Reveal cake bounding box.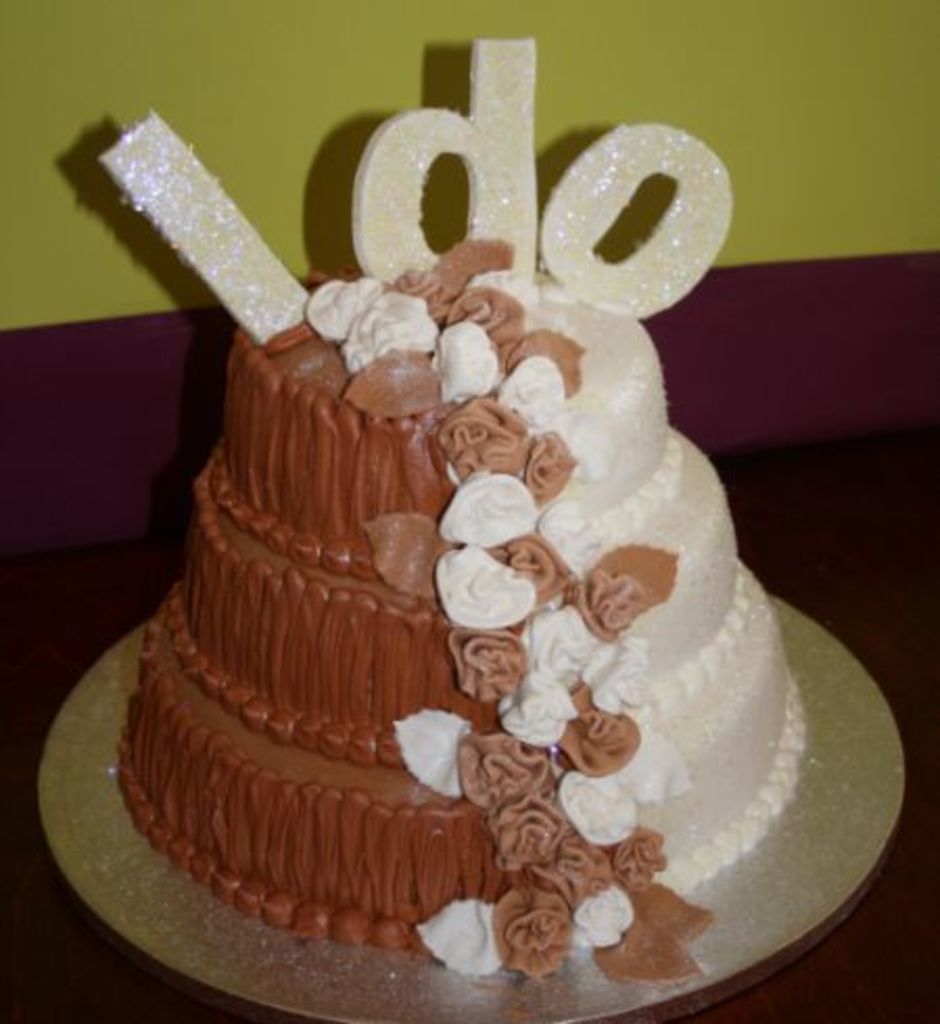
Revealed: BBox(96, 40, 804, 980).
